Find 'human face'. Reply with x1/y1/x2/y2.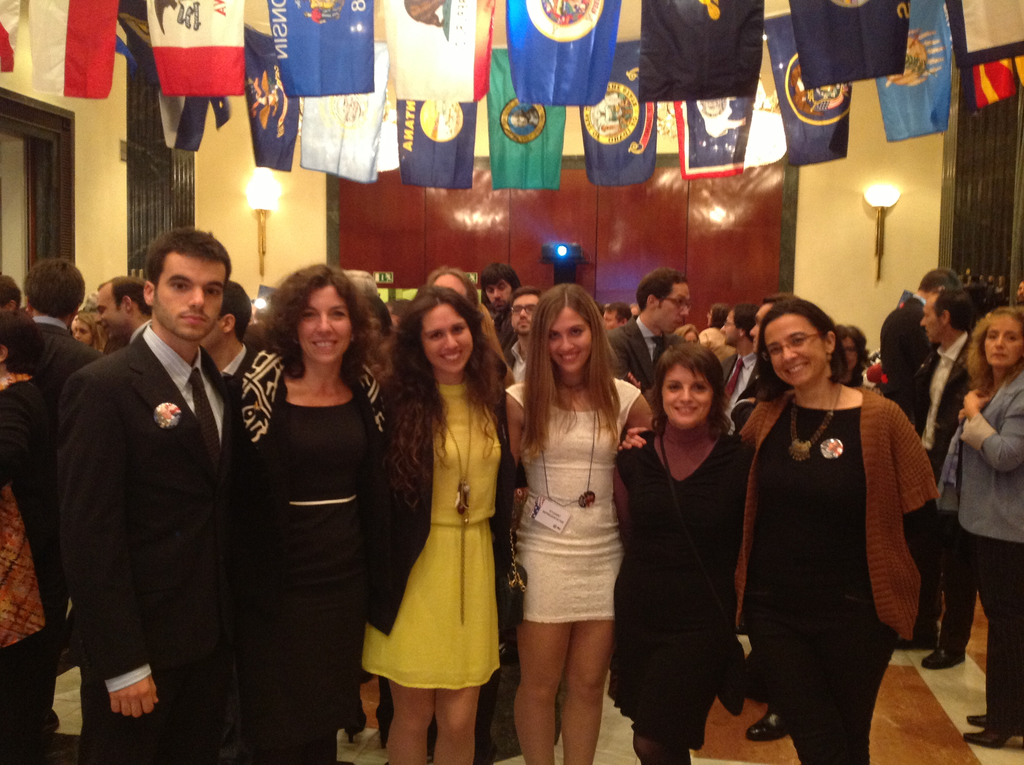
838/335/856/373.
